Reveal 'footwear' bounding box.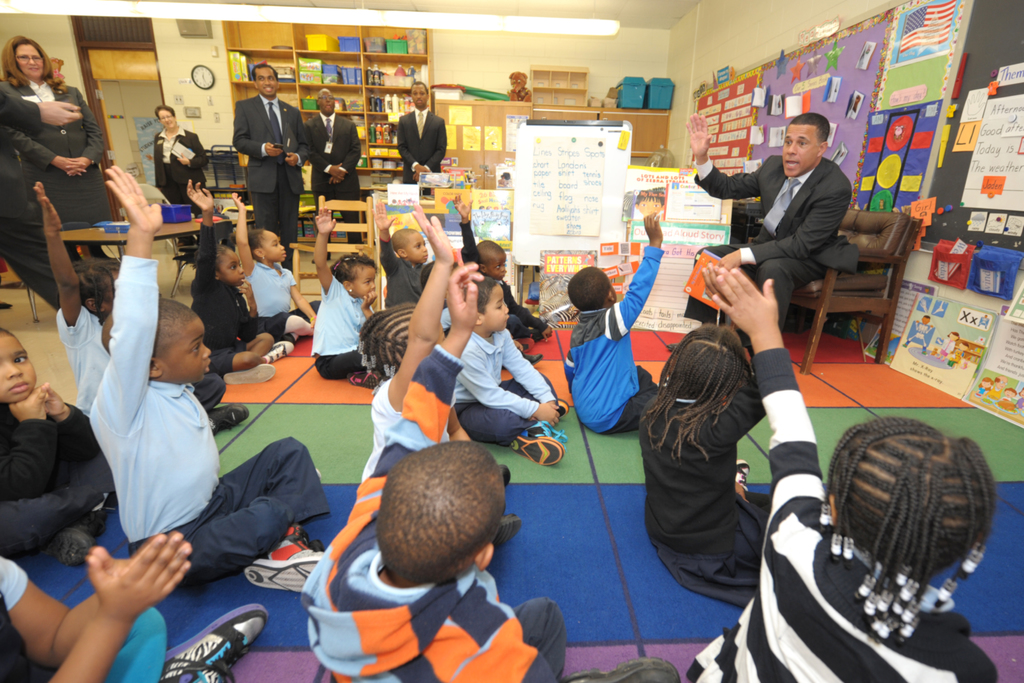
Revealed: detection(267, 340, 294, 363).
